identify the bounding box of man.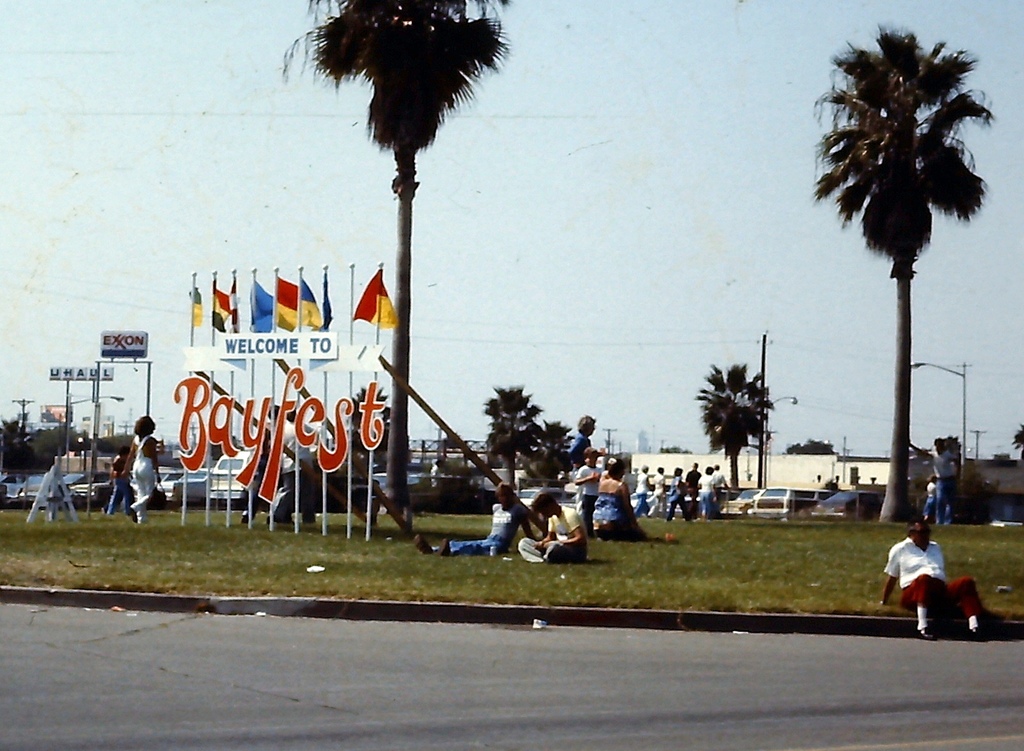
<box>409,487,537,561</box>.
